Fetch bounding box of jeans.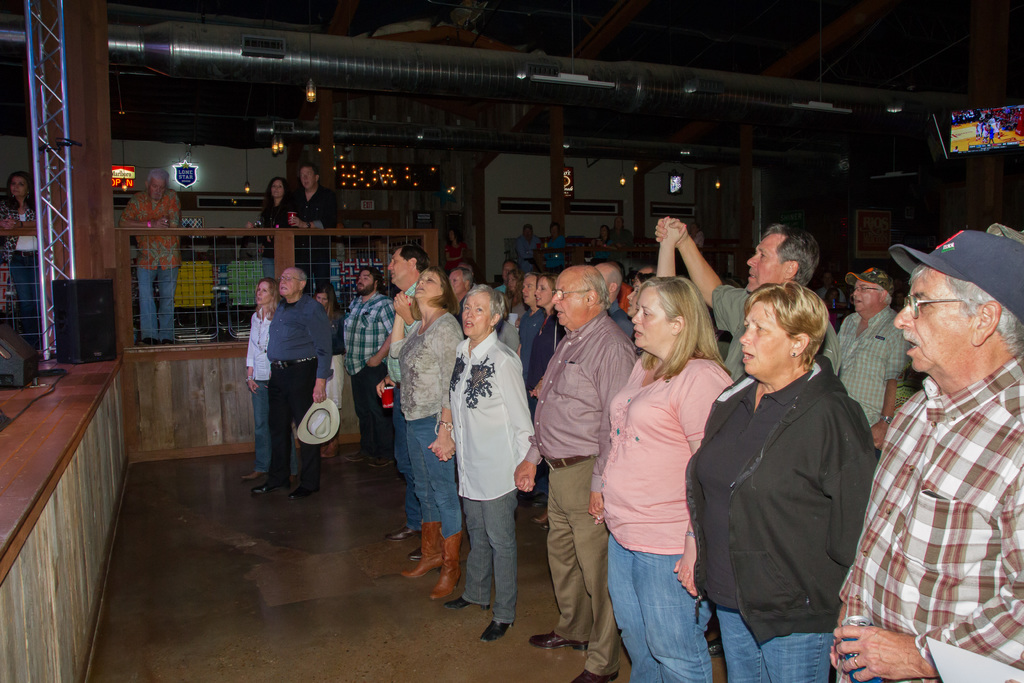
Bbox: x1=138 y1=270 x2=180 y2=341.
